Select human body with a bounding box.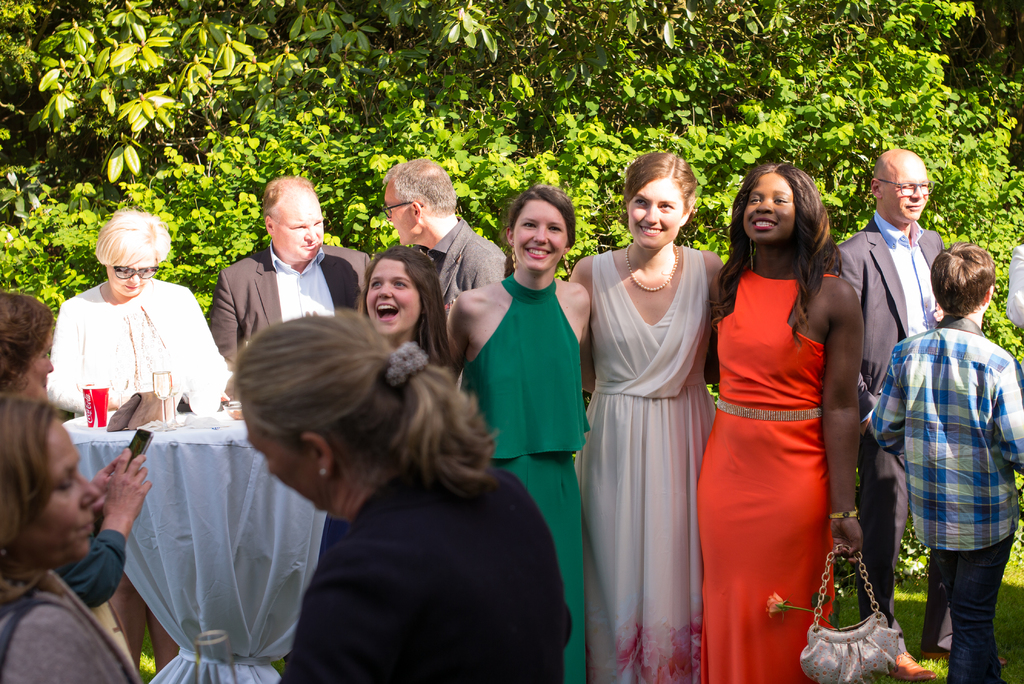
(447,271,600,683).
